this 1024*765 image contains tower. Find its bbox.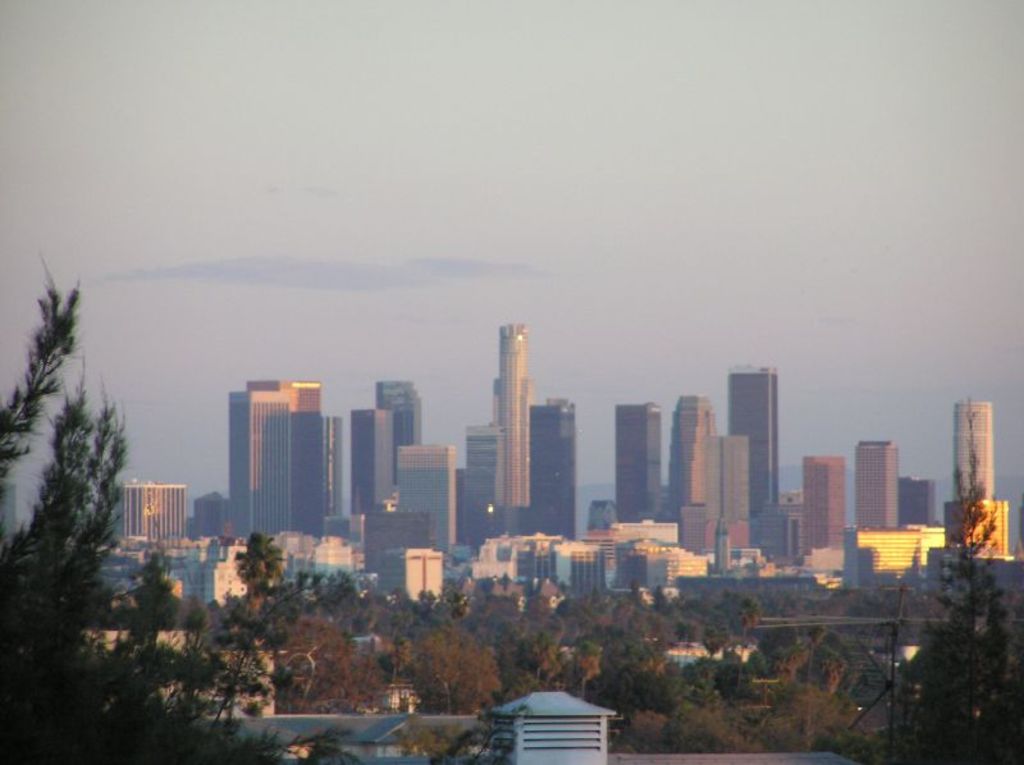
bbox=(900, 481, 938, 530).
